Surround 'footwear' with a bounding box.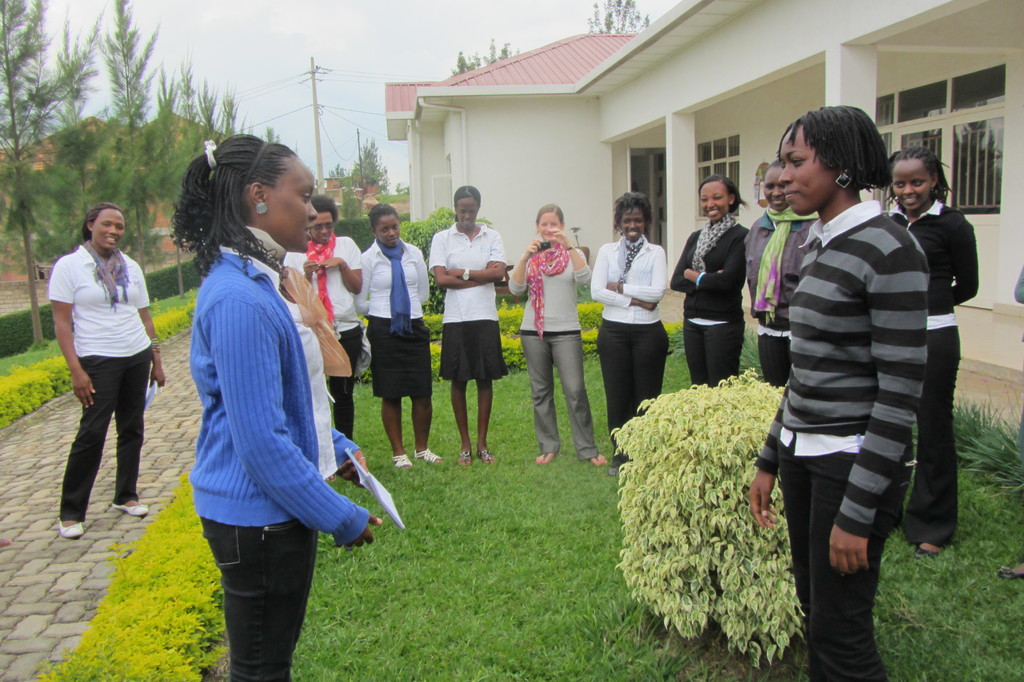
409:446:442:468.
